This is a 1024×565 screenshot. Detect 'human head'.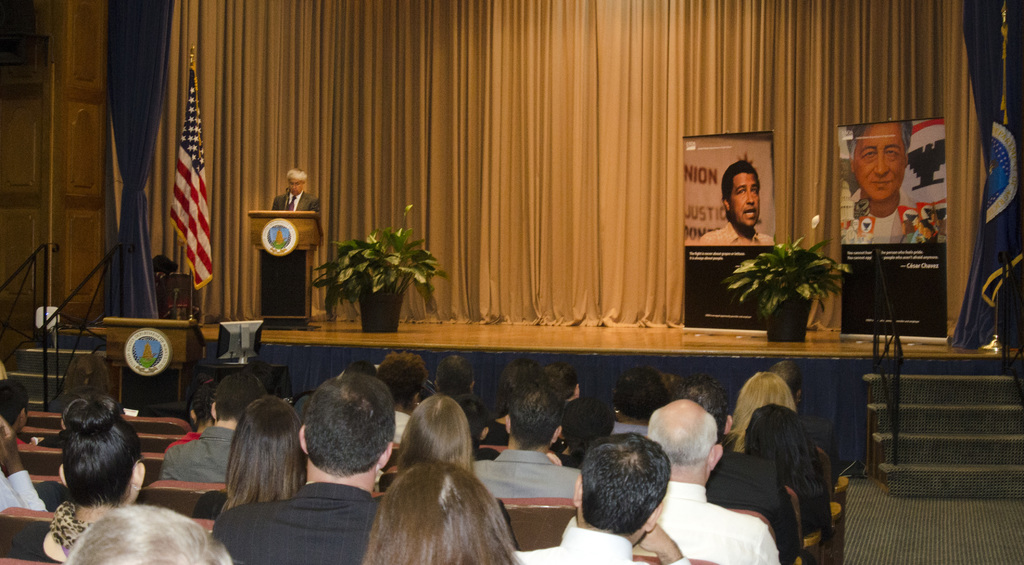
l=493, t=363, r=543, b=409.
